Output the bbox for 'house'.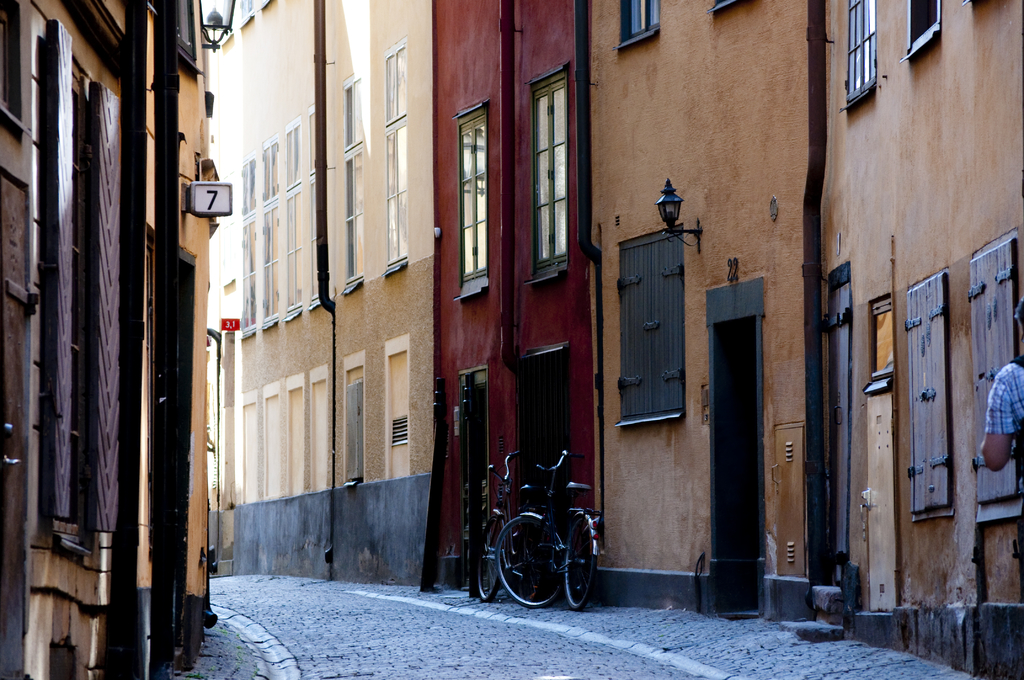
0/0/218/679.
